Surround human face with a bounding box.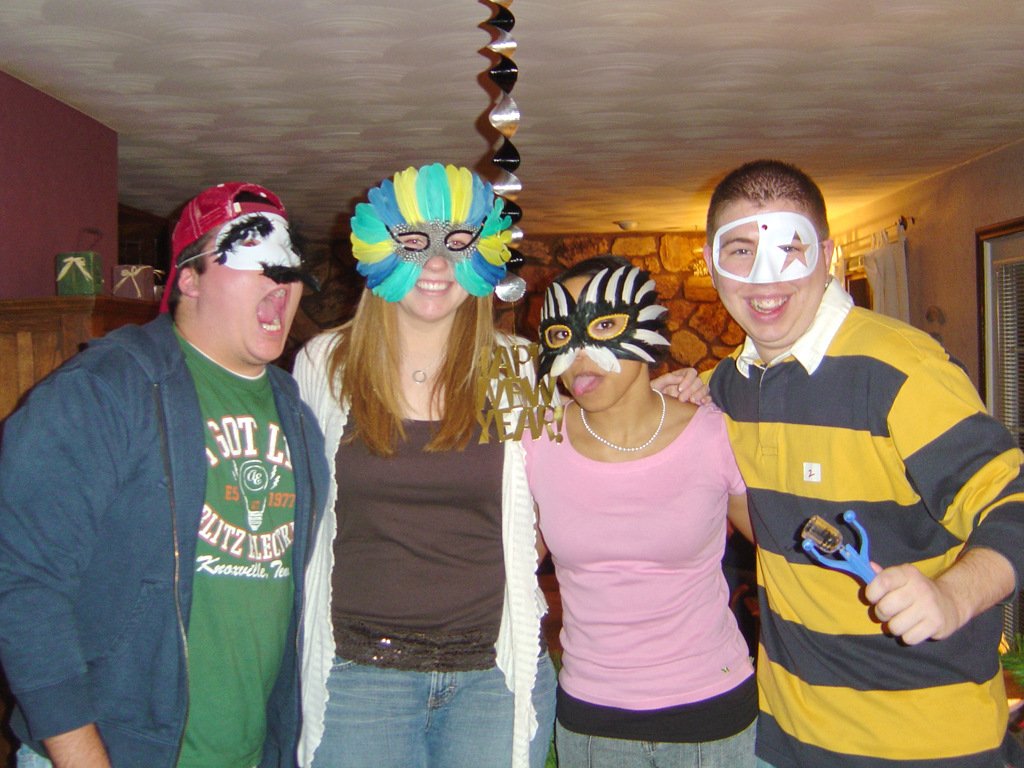
(left=712, top=207, right=824, bottom=348).
